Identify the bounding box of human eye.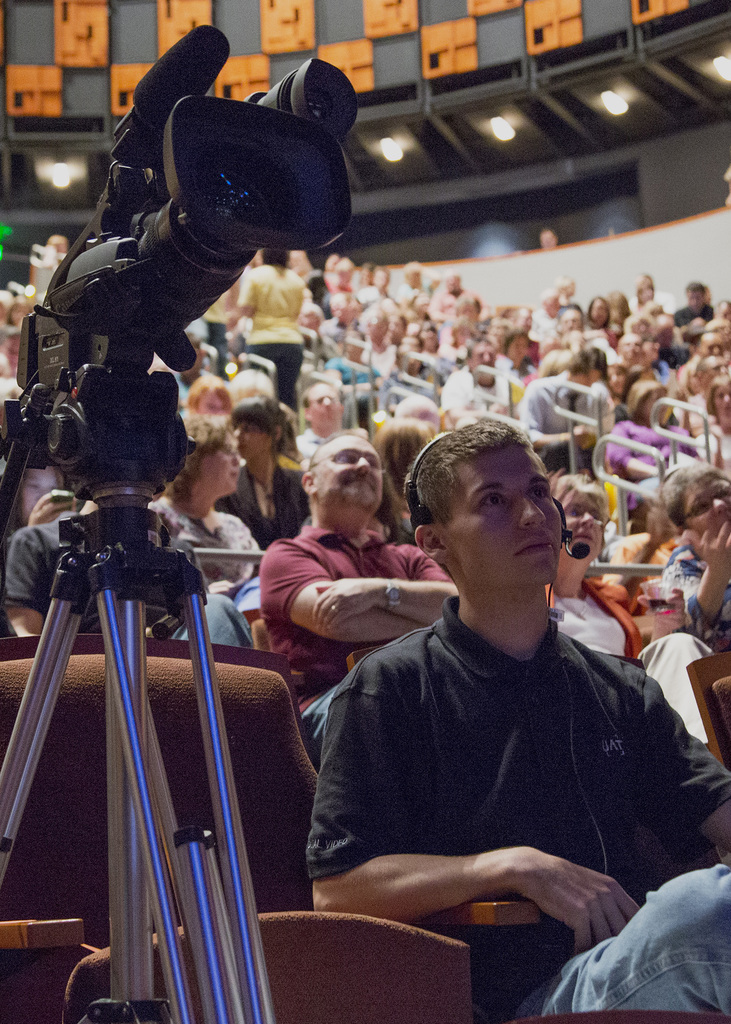
region(526, 485, 551, 506).
